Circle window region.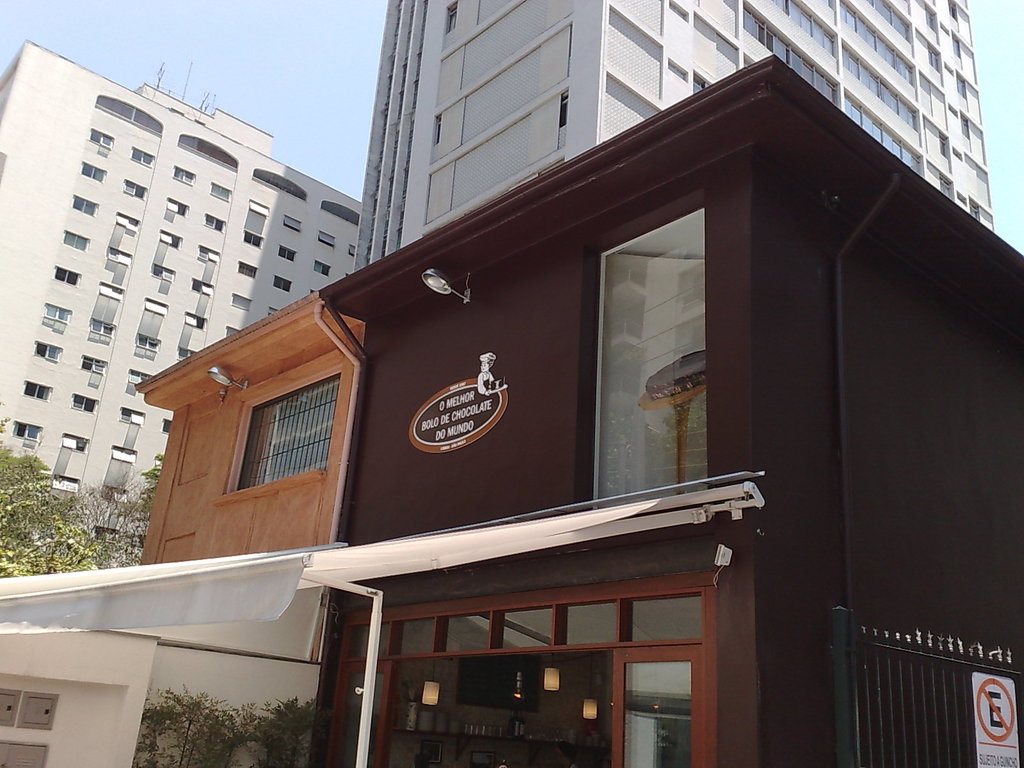
Region: (x1=160, y1=416, x2=172, y2=435).
